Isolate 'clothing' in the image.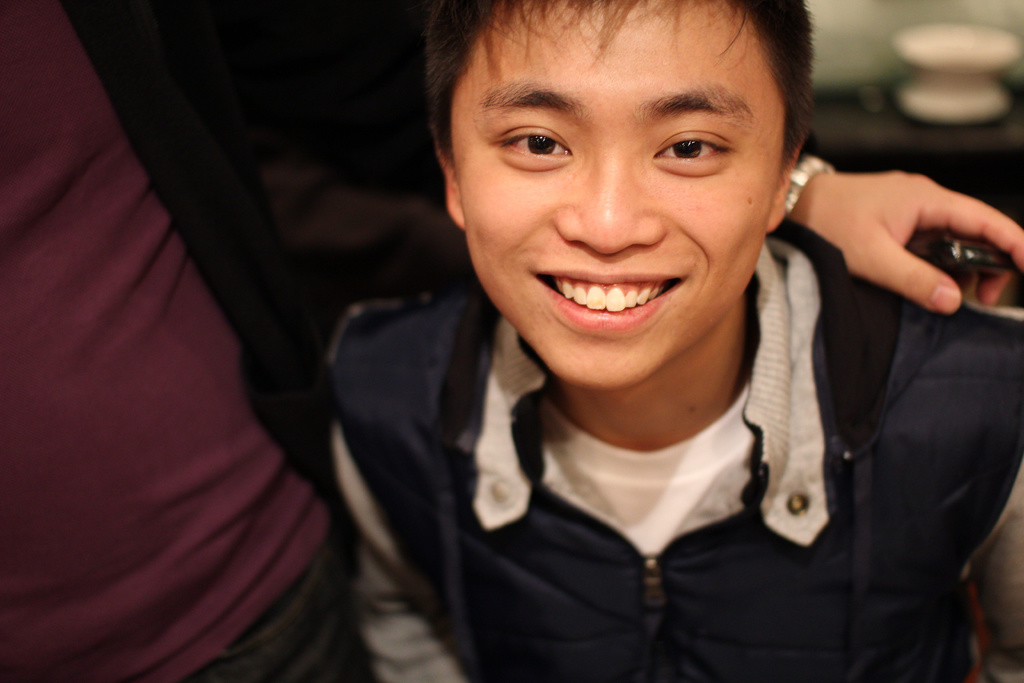
Isolated region: (x1=0, y1=0, x2=342, y2=682).
